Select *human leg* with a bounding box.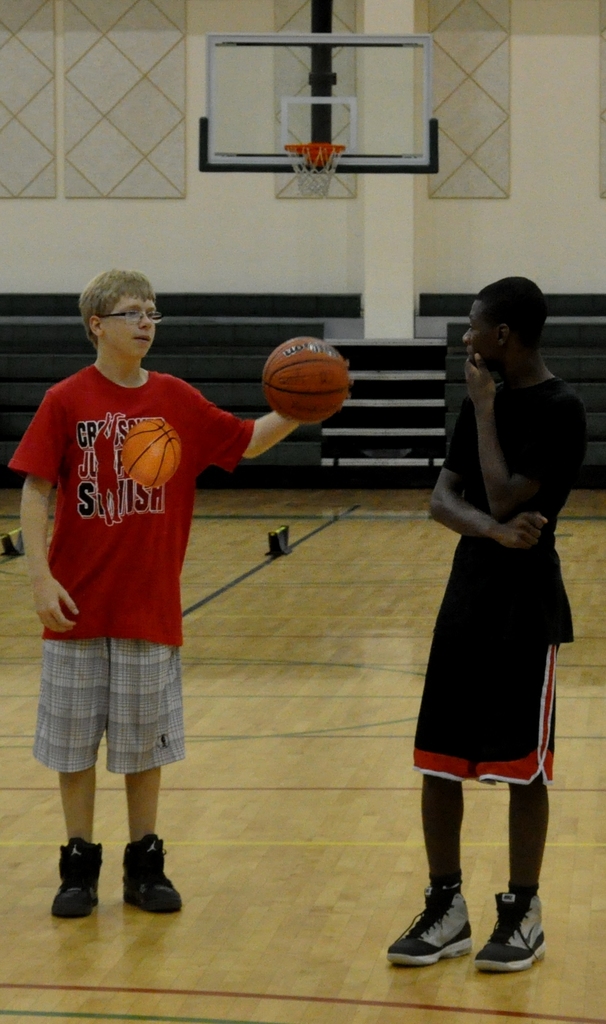
x1=110, y1=569, x2=187, y2=917.
